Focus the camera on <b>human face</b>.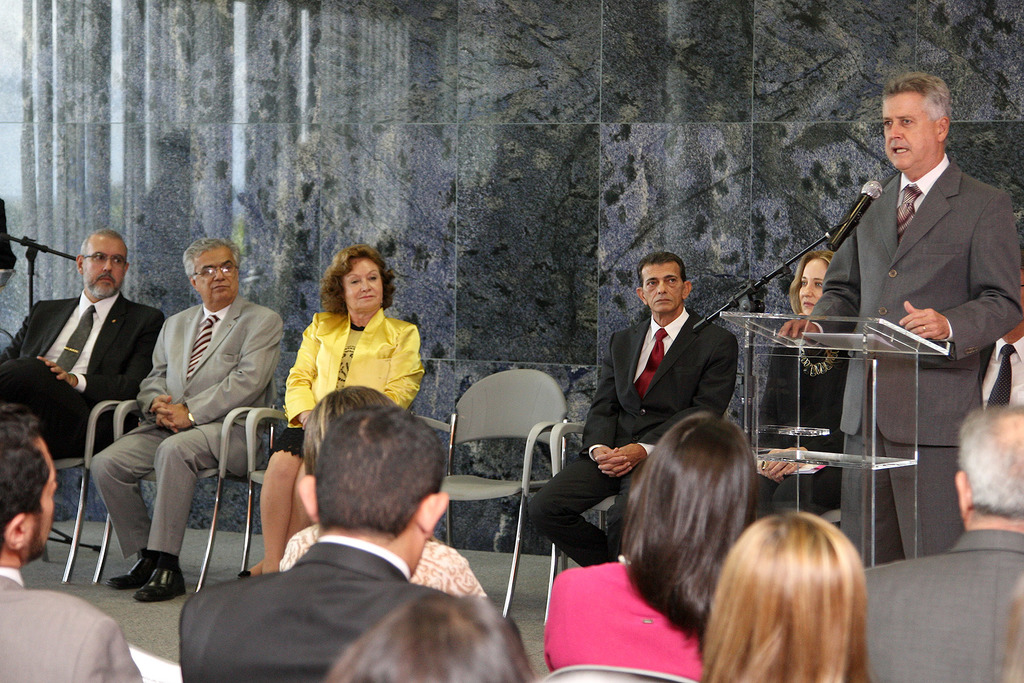
Focus region: left=797, top=260, right=822, bottom=311.
